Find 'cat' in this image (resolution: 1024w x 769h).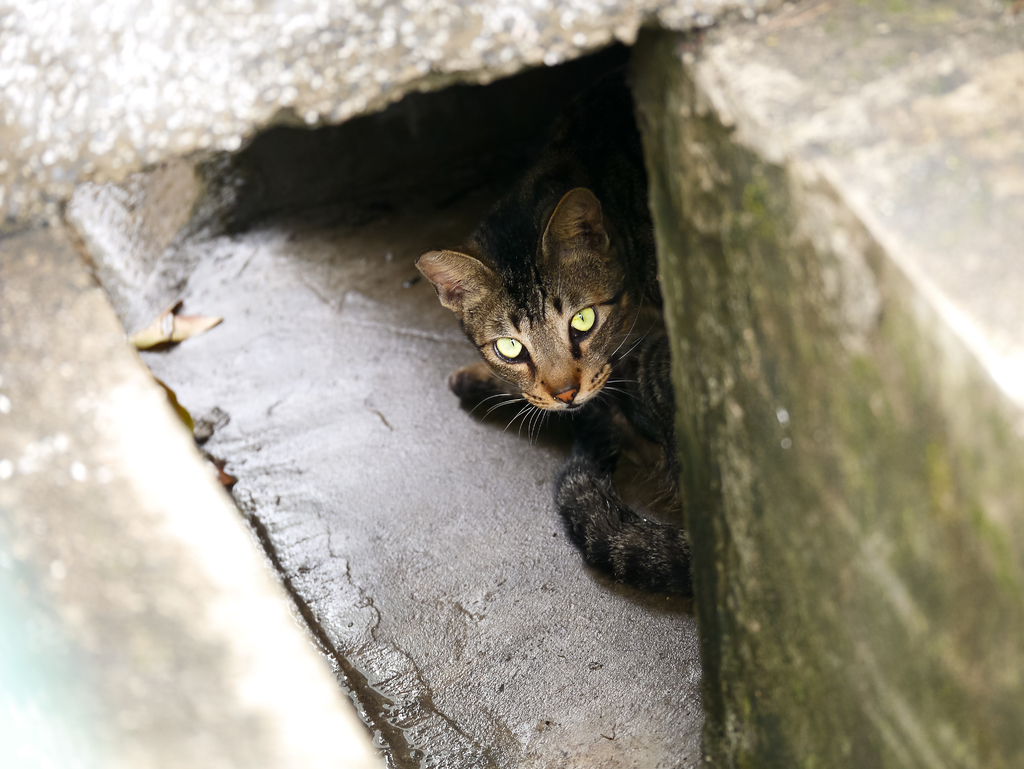
x1=411, y1=158, x2=681, y2=599.
